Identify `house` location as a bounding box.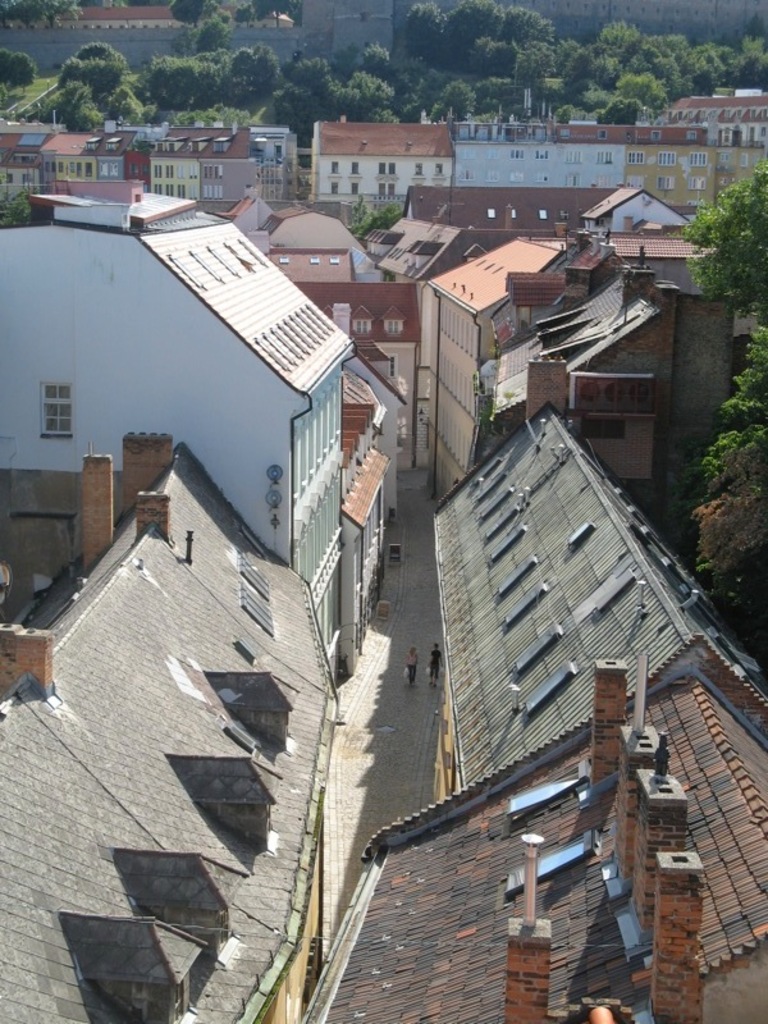
<region>0, 431, 337, 1023</region>.
